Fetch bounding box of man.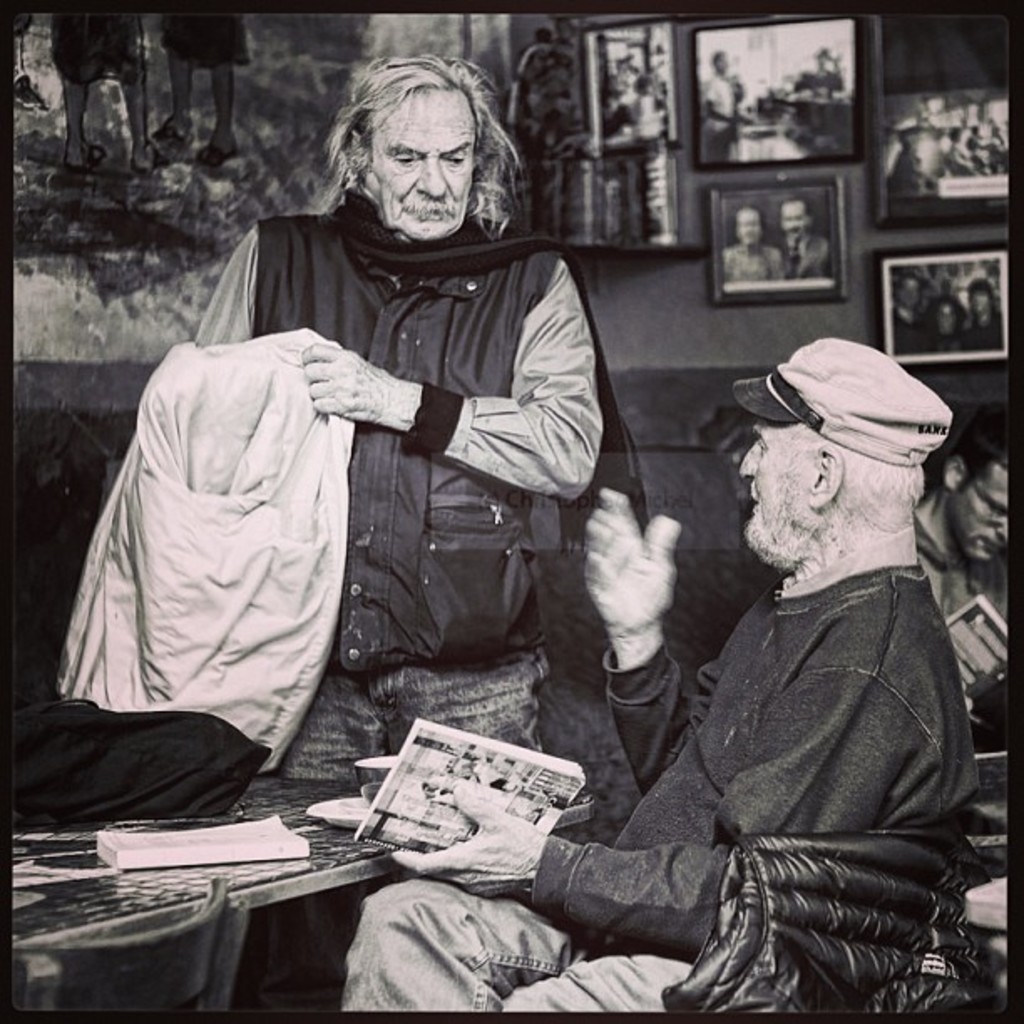
Bbox: pyautogui.locateOnScreen(885, 92, 950, 206).
